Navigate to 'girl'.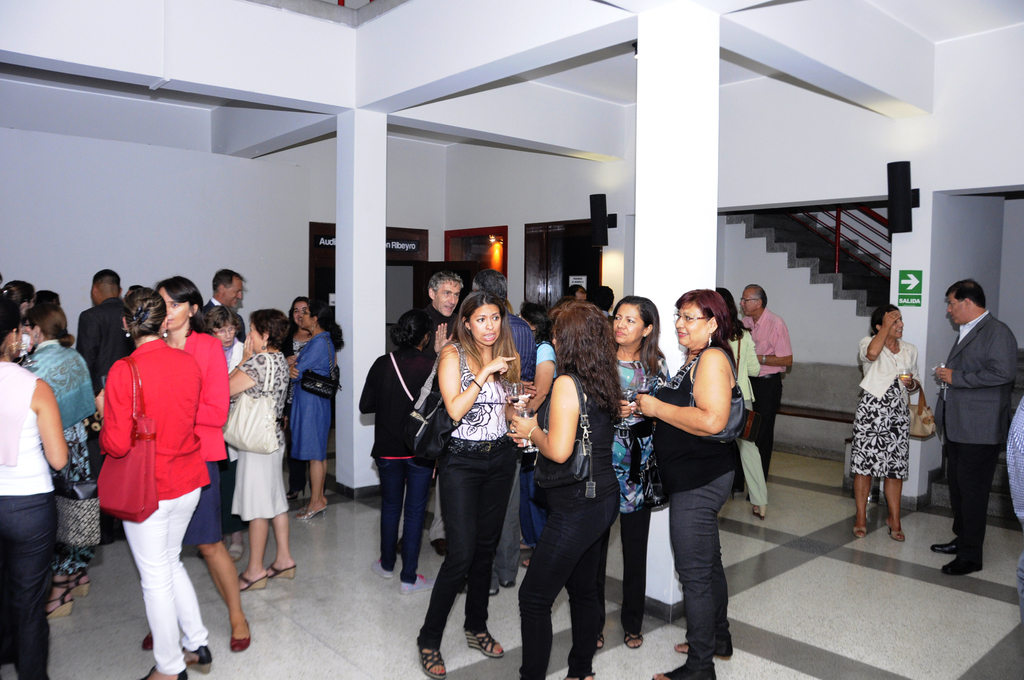
Navigation target: l=141, t=275, r=247, b=649.
